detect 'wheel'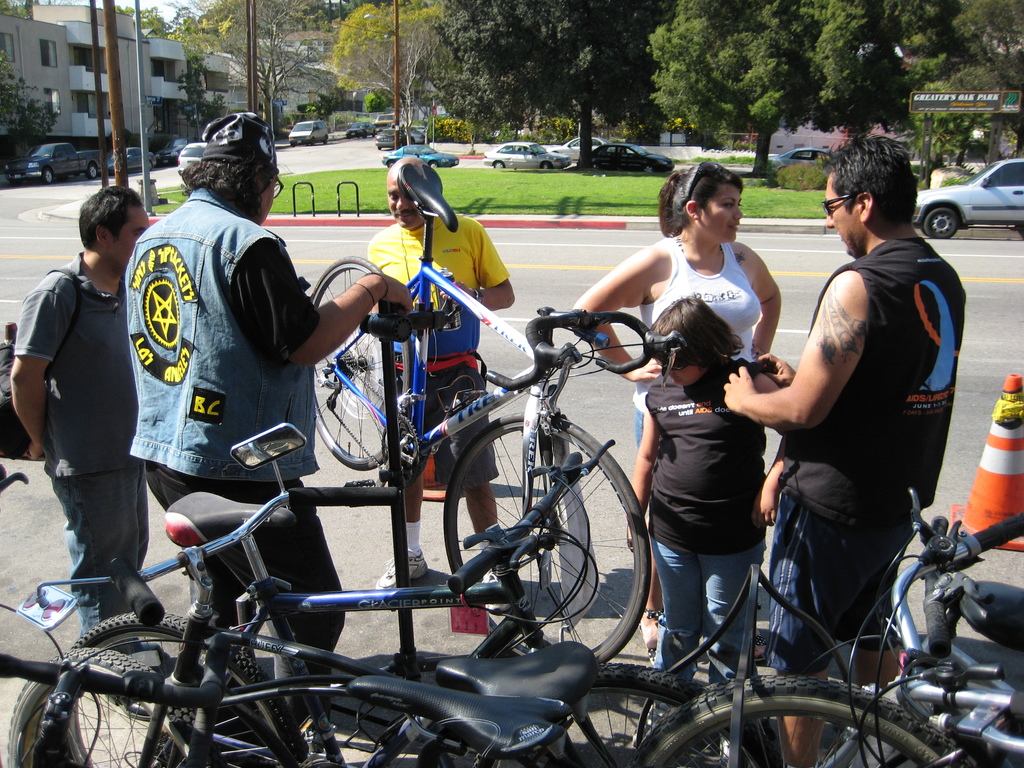
{"x1": 8, "y1": 646, "x2": 227, "y2": 767}
